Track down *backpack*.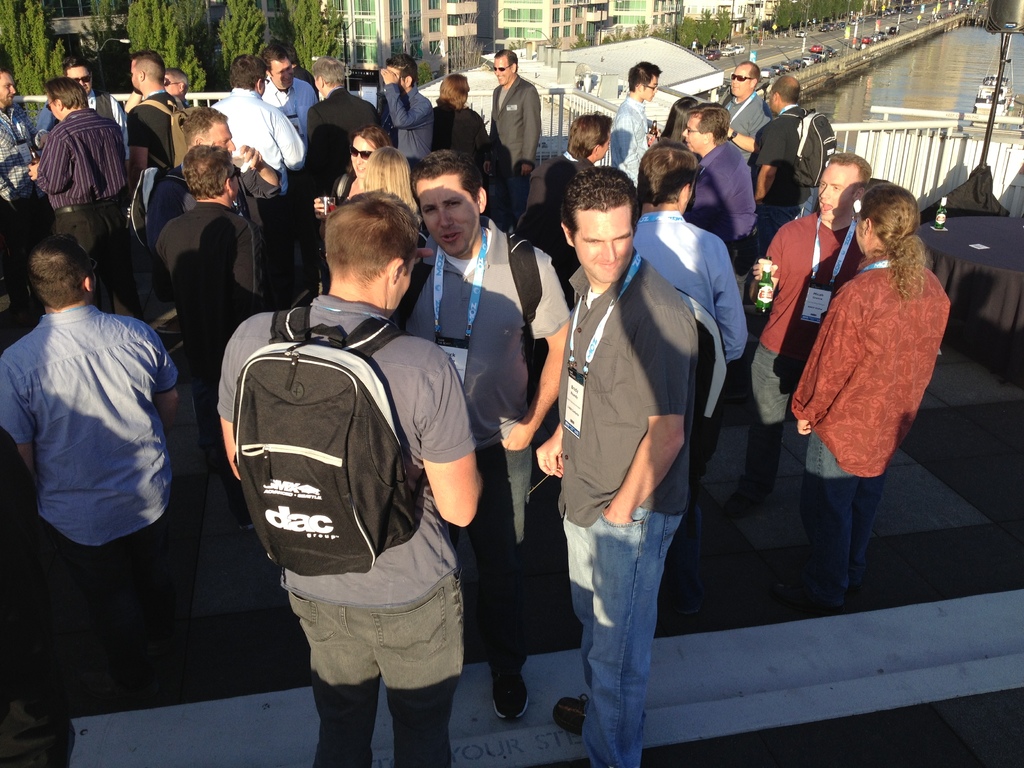
Tracked to [x1=128, y1=92, x2=188, y2=175].
